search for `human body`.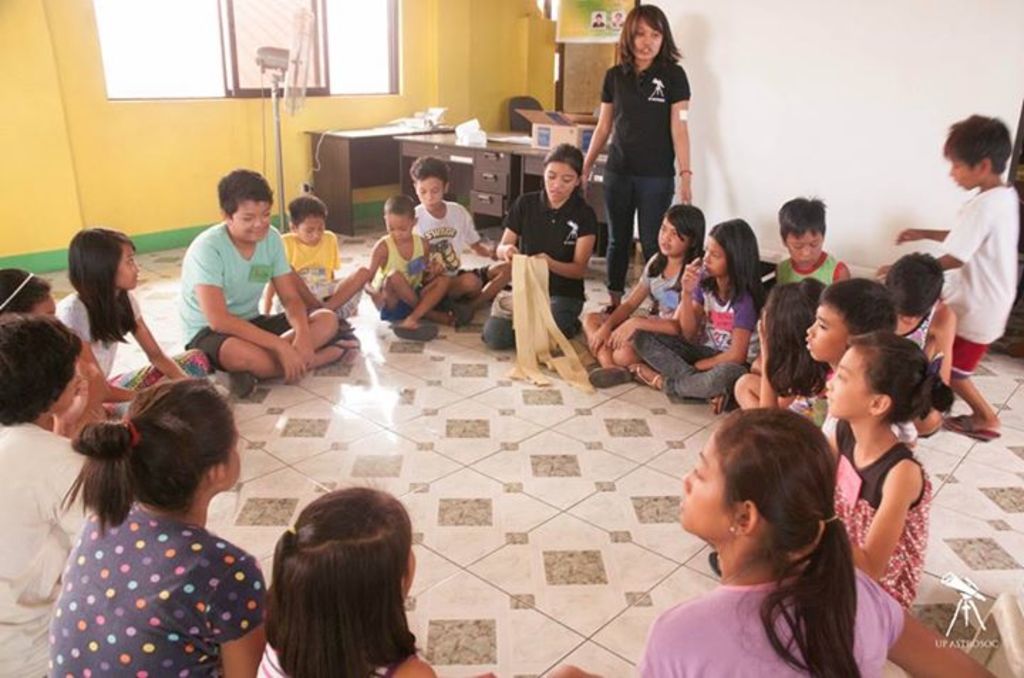
Found at 735,364,829,412.
